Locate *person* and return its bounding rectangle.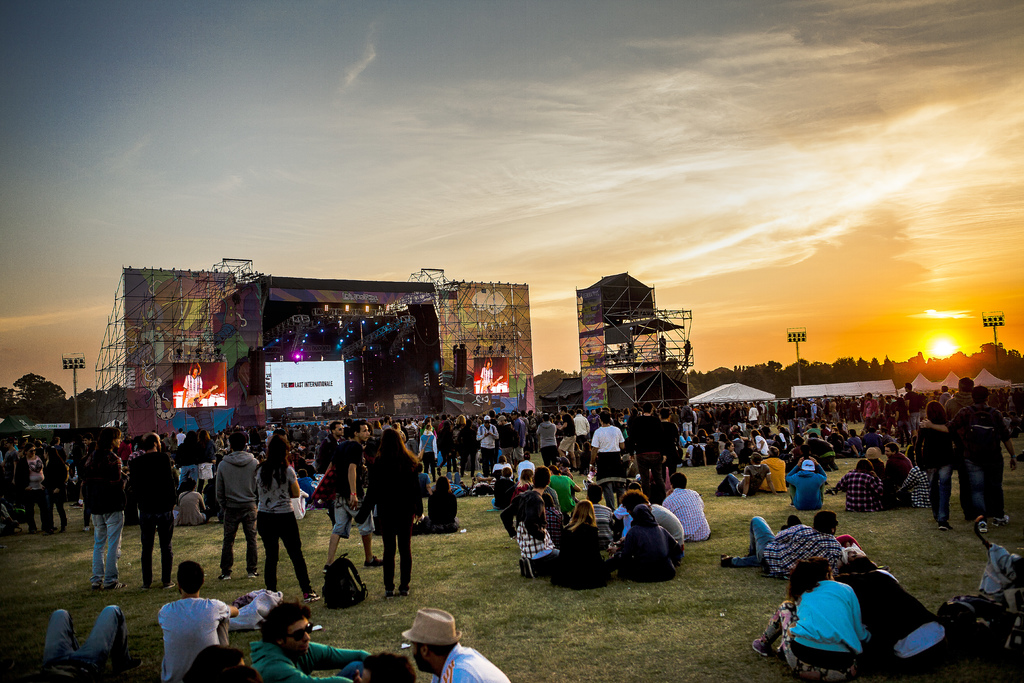
(355, 432, 415, 600).
